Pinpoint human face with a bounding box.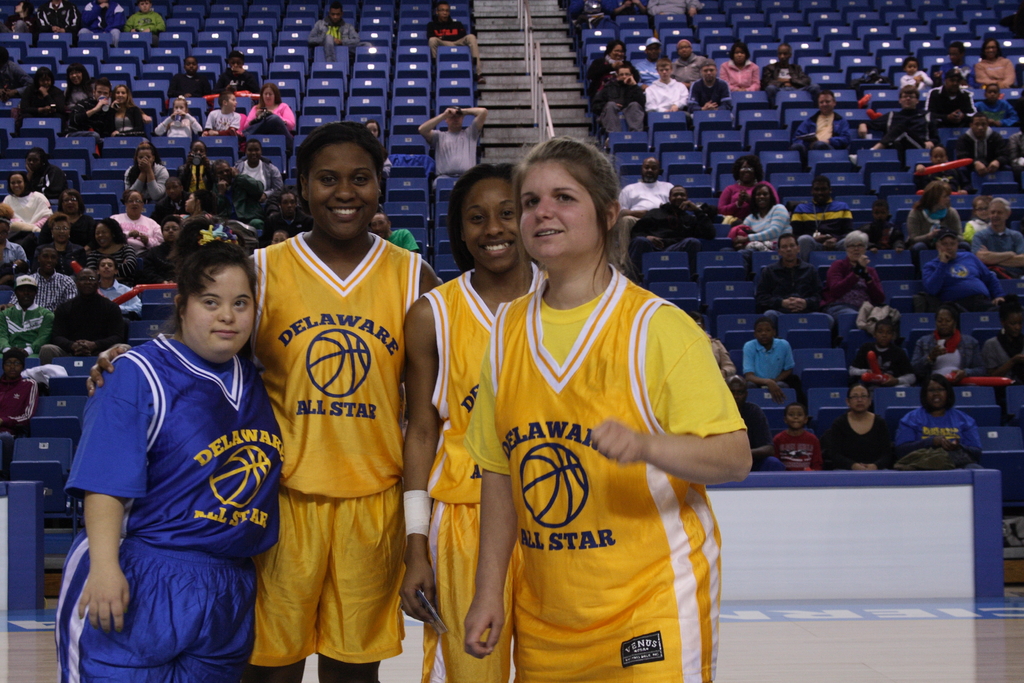
[986,86,999,104].
